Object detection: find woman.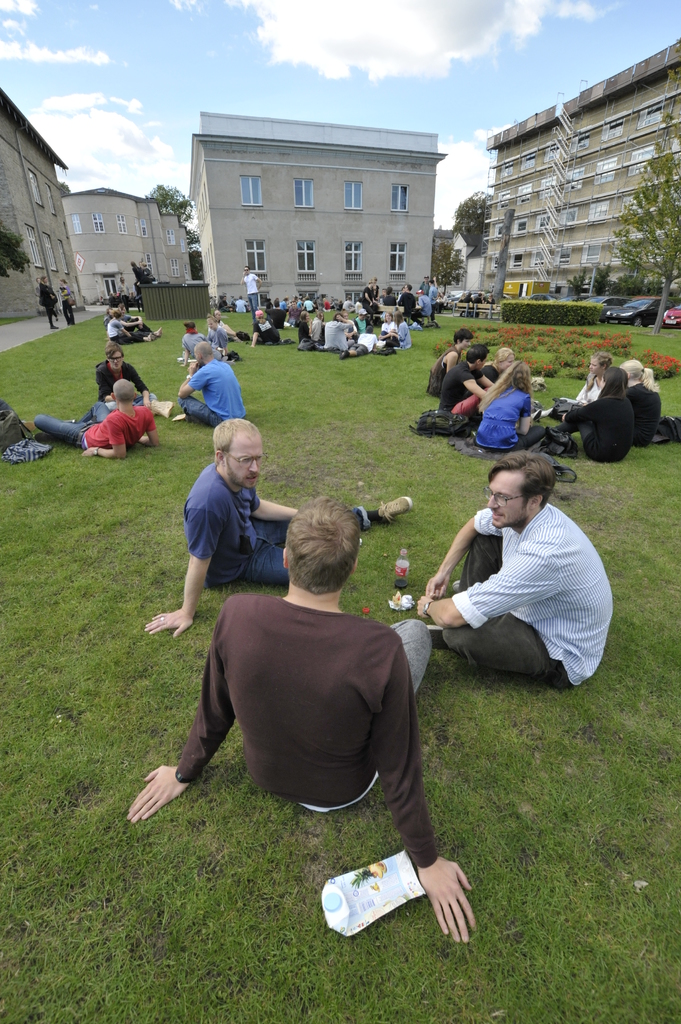
x1=481, y1=349, x2=517, y2=378.
